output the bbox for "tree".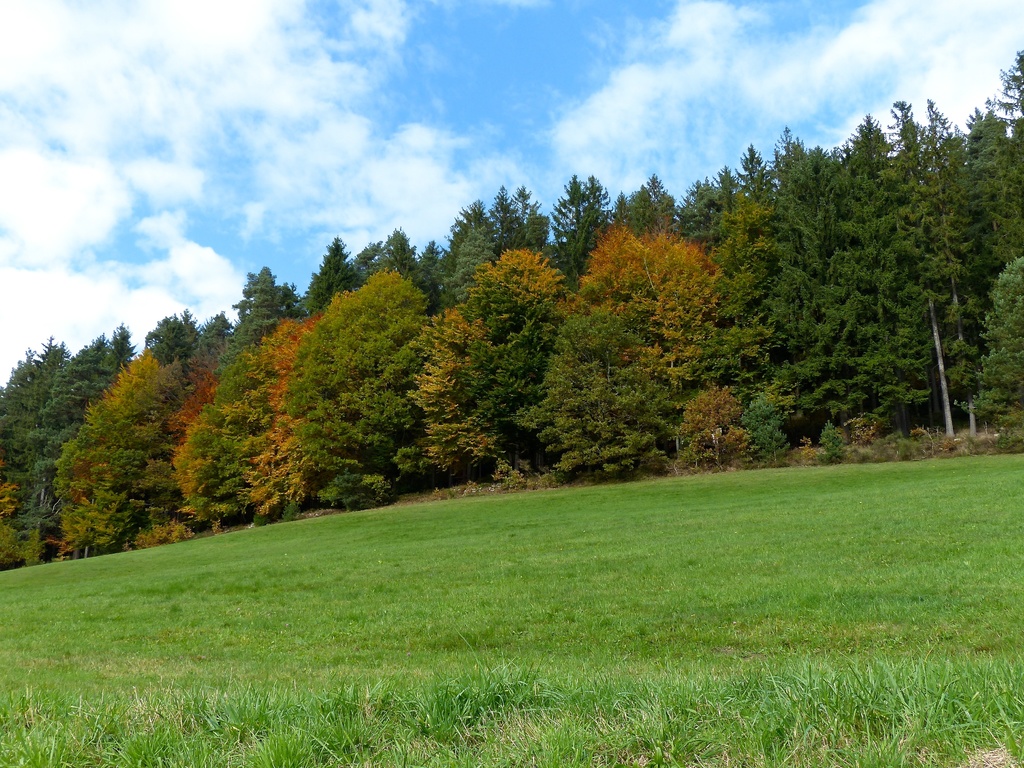
Rect(424, 176, 561, 303).
